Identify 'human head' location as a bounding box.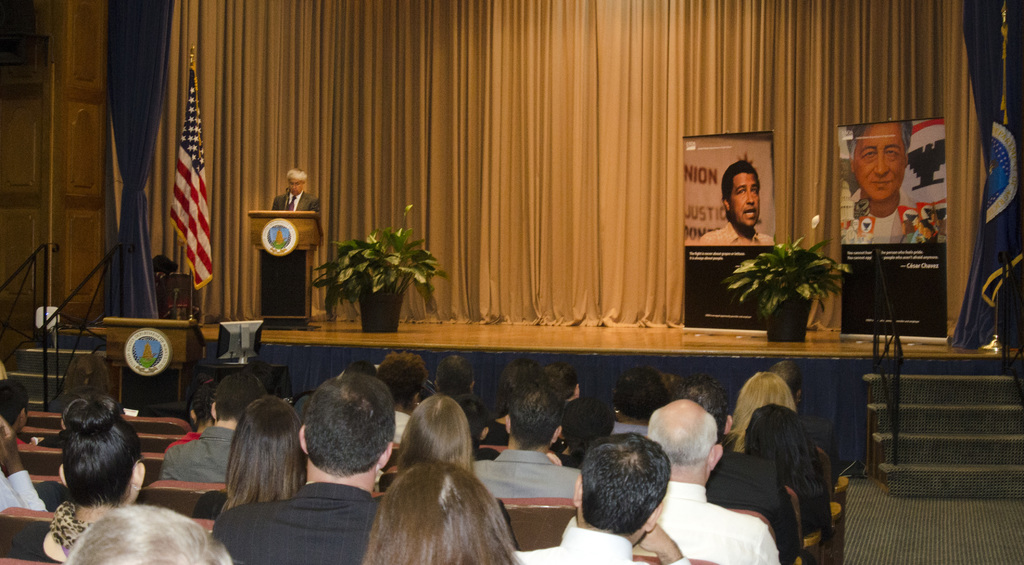
(847, 124, 914, 199).
